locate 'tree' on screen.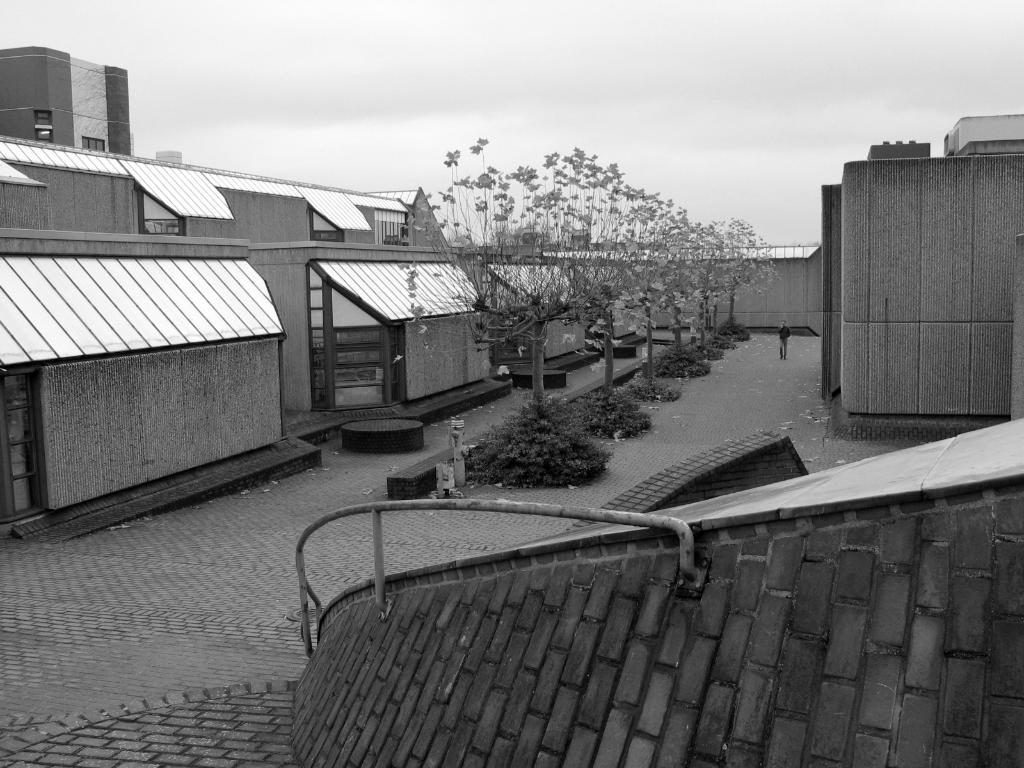
On screen at region(534, 147, 655, 399).
